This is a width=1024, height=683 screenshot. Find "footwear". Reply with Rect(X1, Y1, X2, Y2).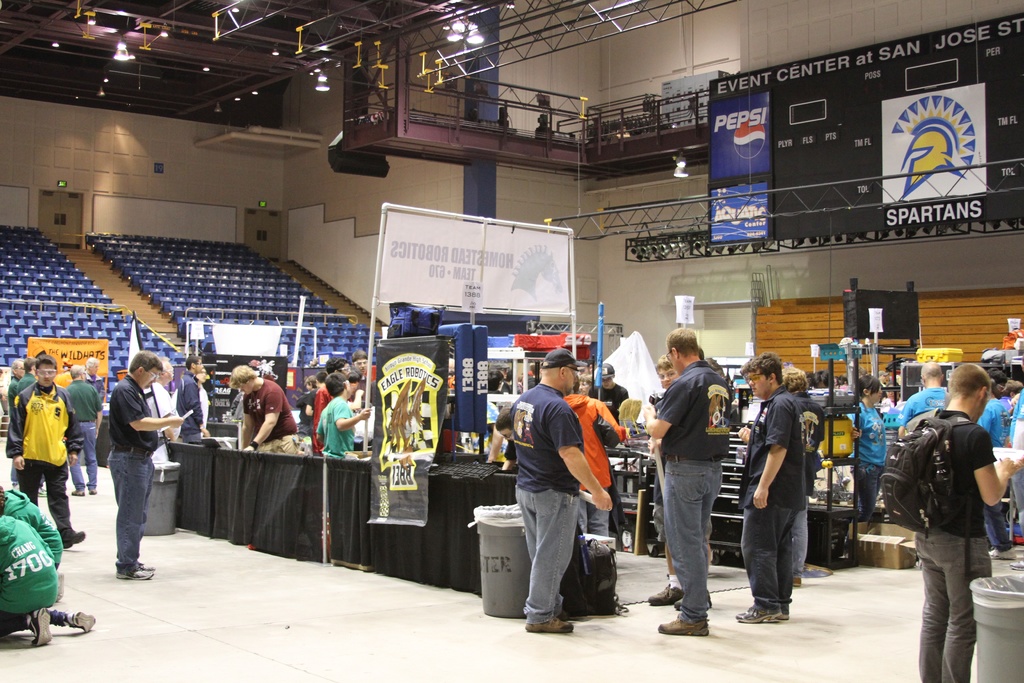
Rect(29, 606, 54, 648).
